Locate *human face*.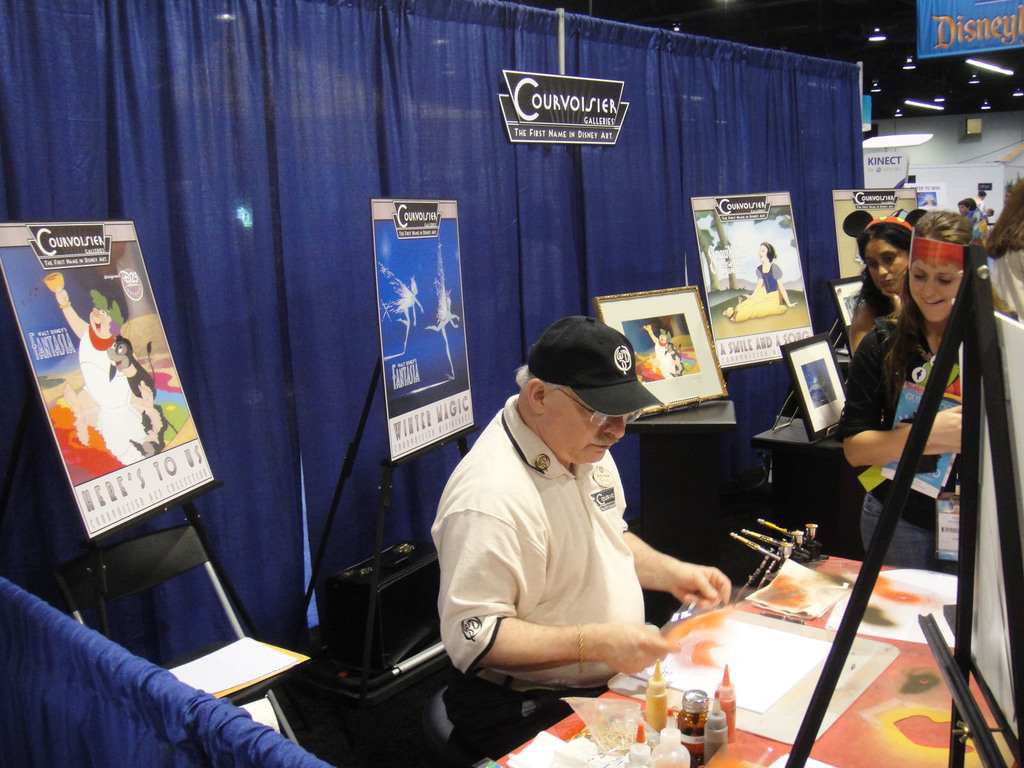
Bounding box: 545, 390, 633, 466.
